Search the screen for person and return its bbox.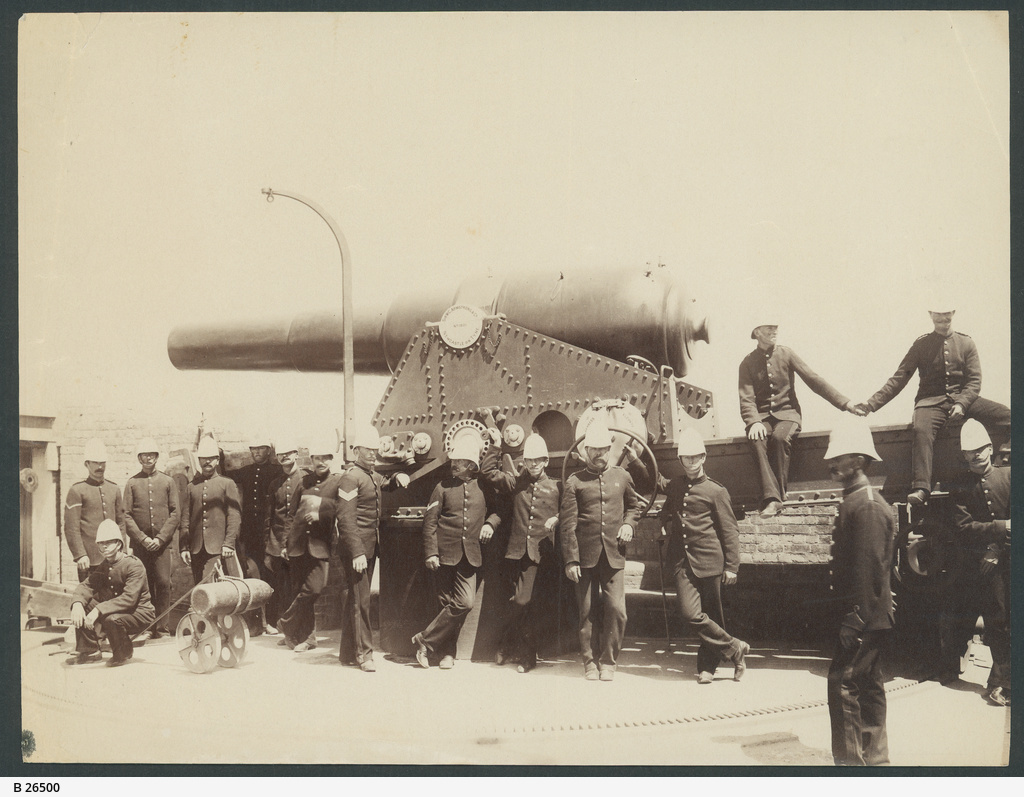
Found: locate(853, 300, 1015, 501).
